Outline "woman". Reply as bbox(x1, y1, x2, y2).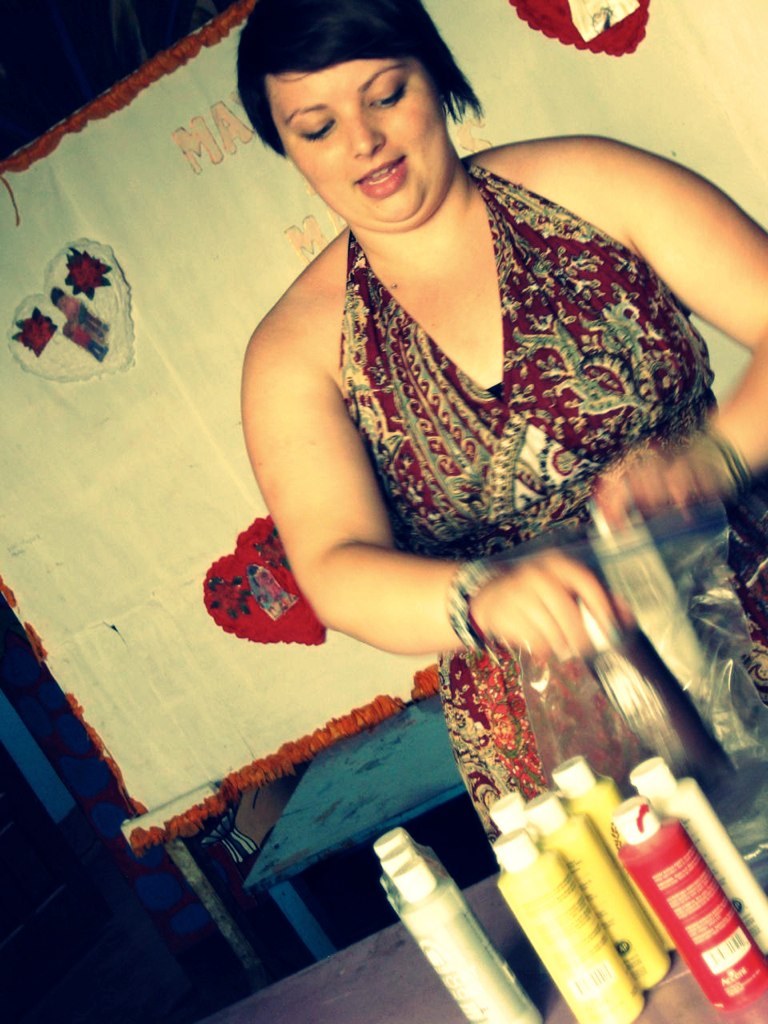
bbox(156, 0, 767, 947).
